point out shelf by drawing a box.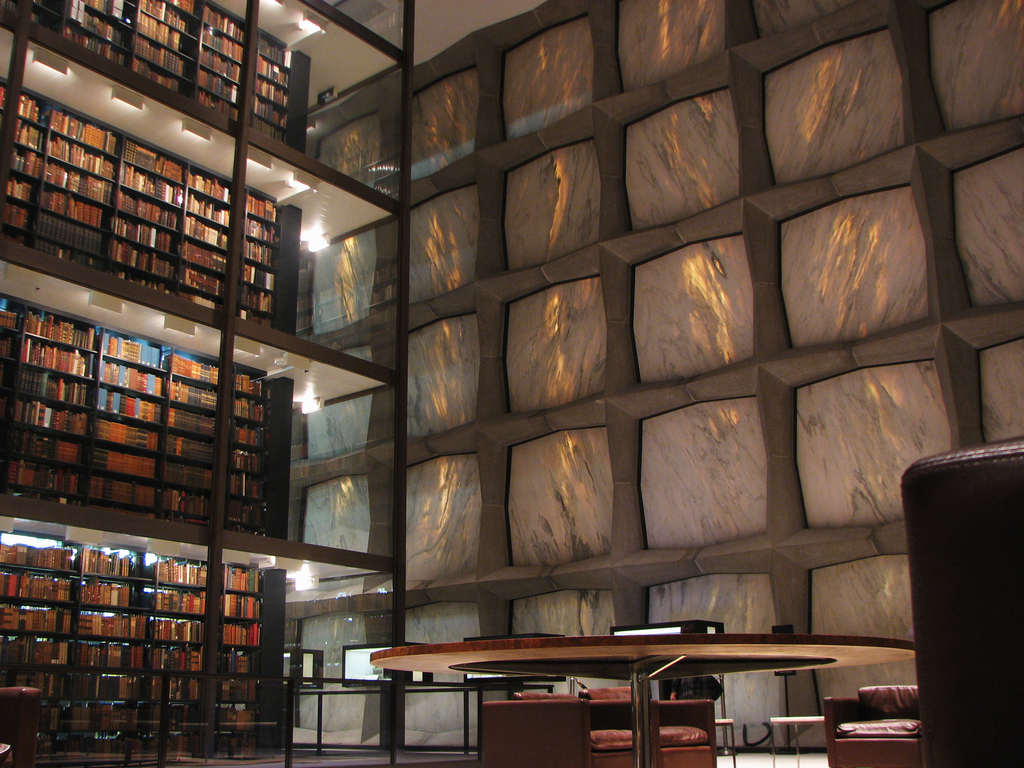
detection(200, 50, 240, 83).
